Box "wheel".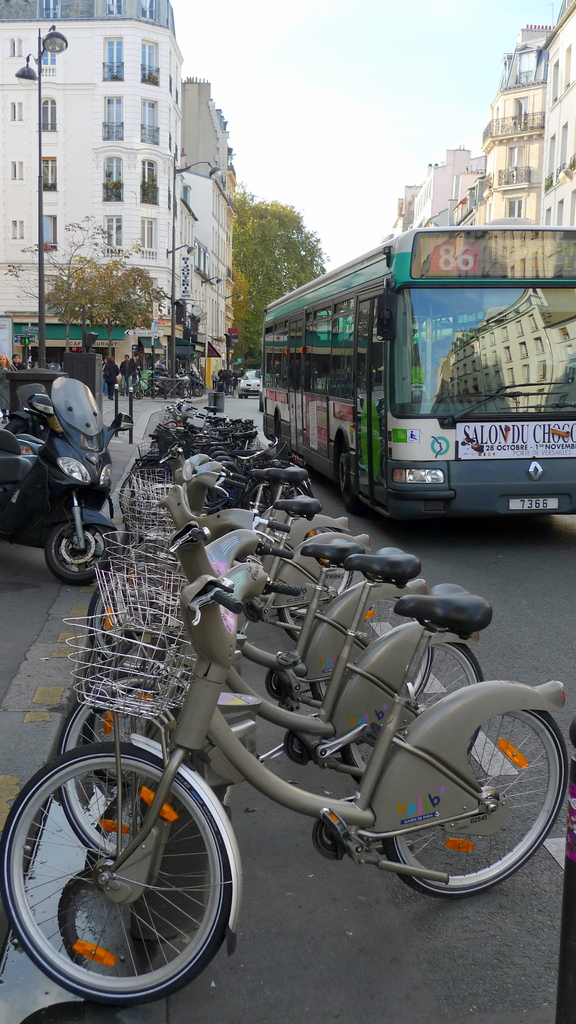
select_region(313, 582, 433, 702).
